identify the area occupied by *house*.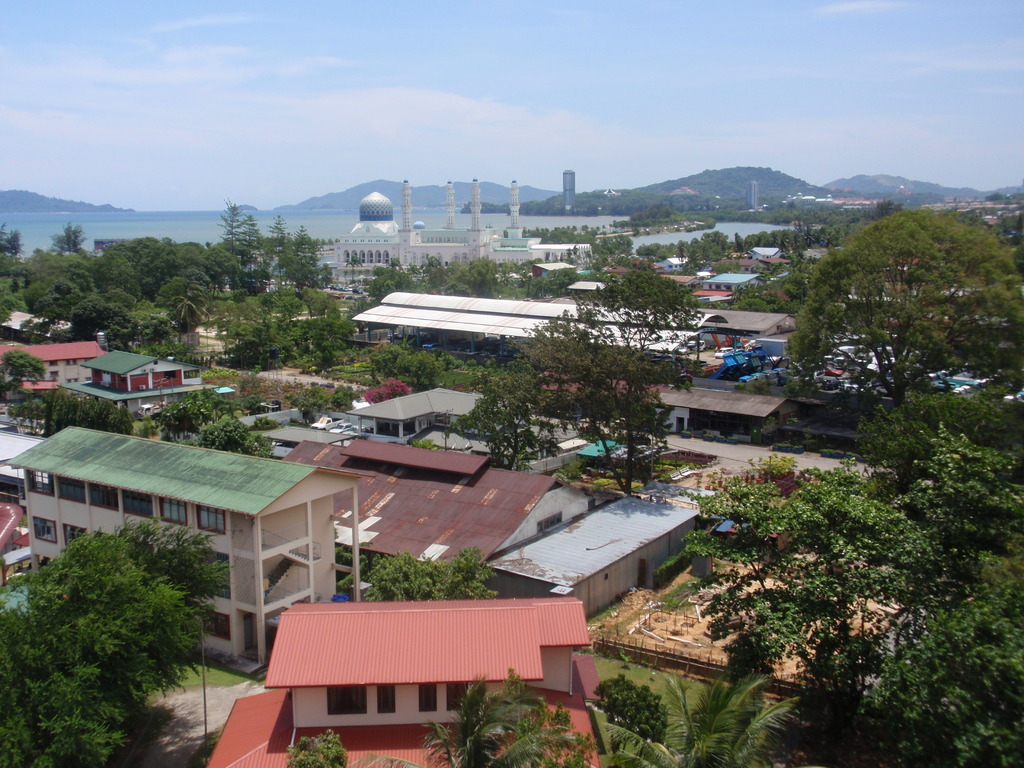
Area: bbox=[478, 494, 700, 617].
